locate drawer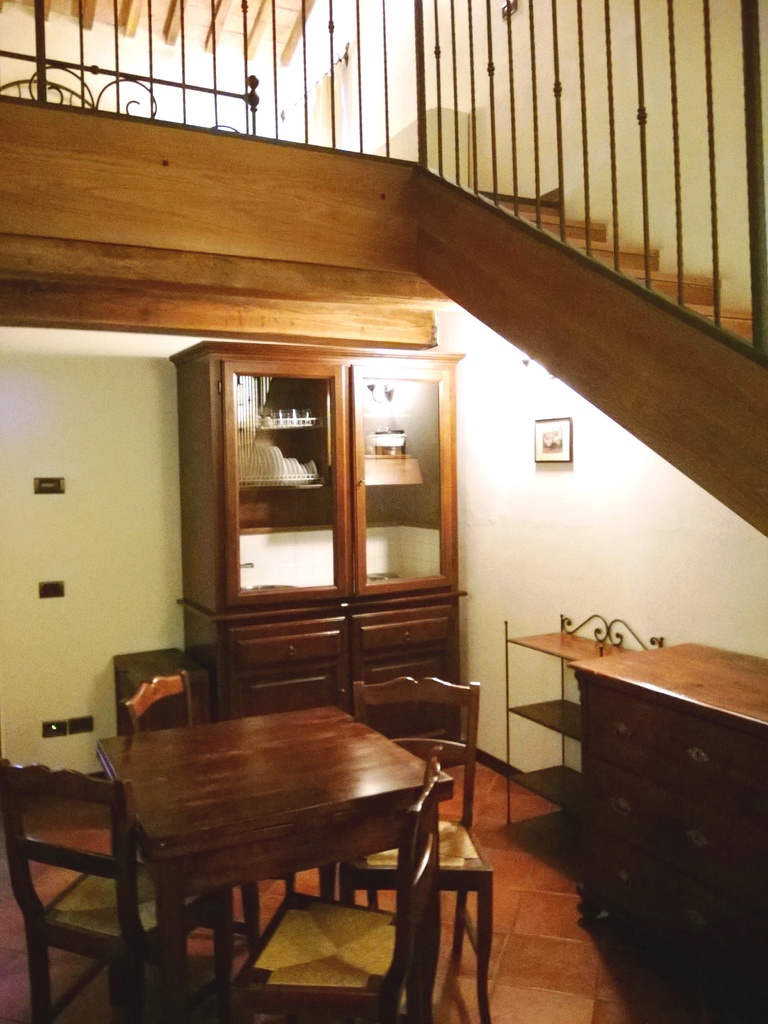
bbox(360, 618, 452, 654)
